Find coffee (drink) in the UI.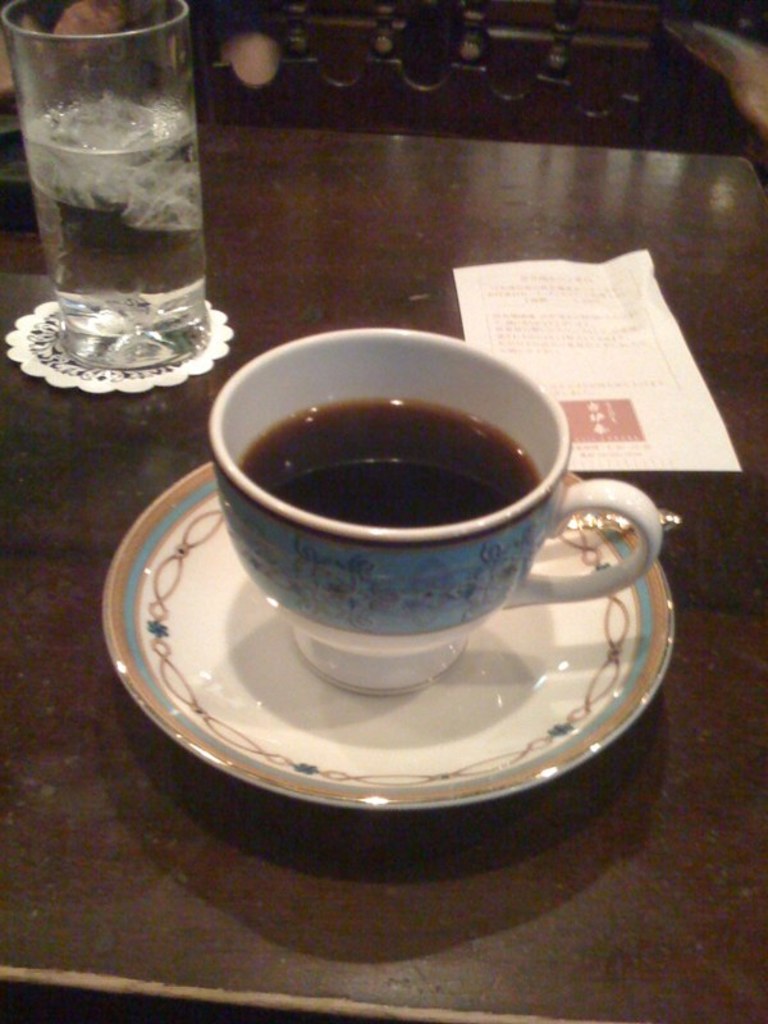
UI element at 186:325:640:671.
